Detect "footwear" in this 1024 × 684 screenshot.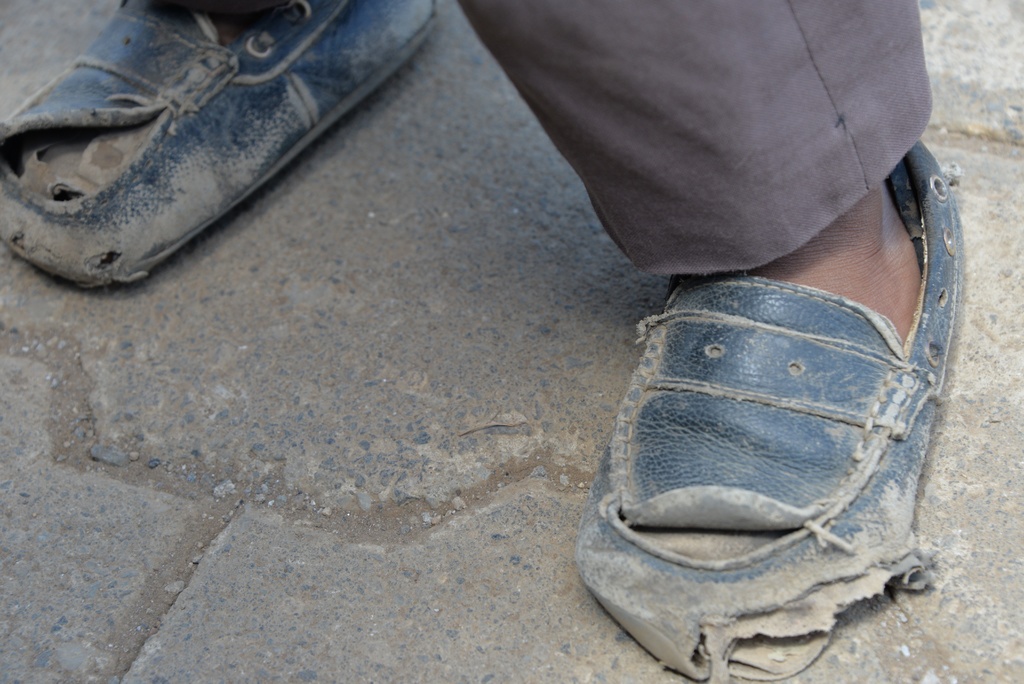
Detection: detection(573, 136, 964, 683).
